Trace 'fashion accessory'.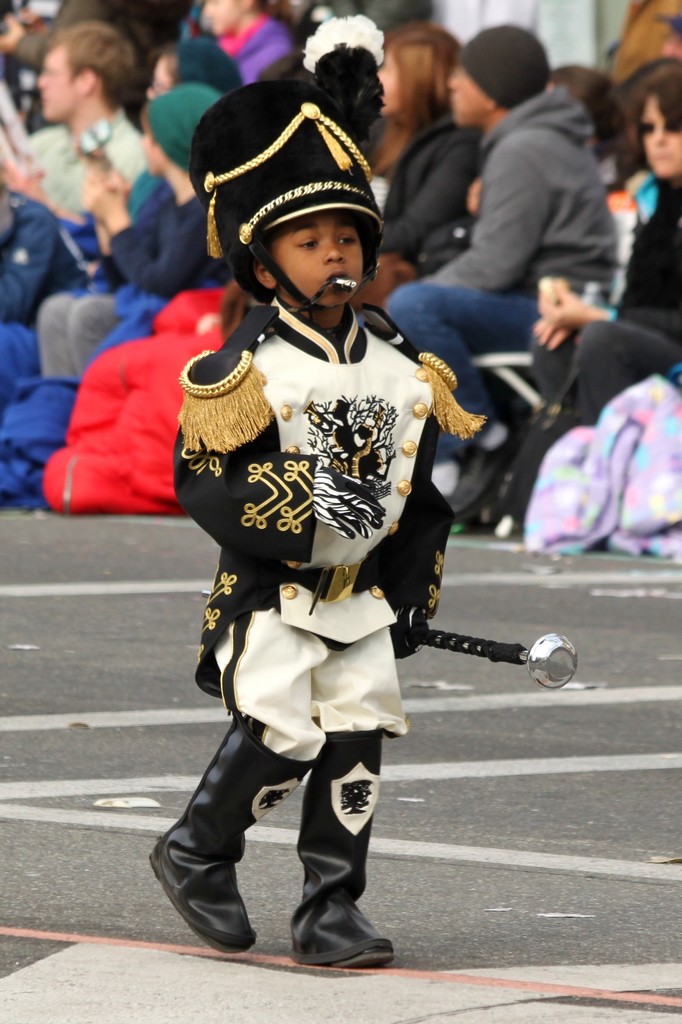
Traced to rect(143, 86, 223, 168).
